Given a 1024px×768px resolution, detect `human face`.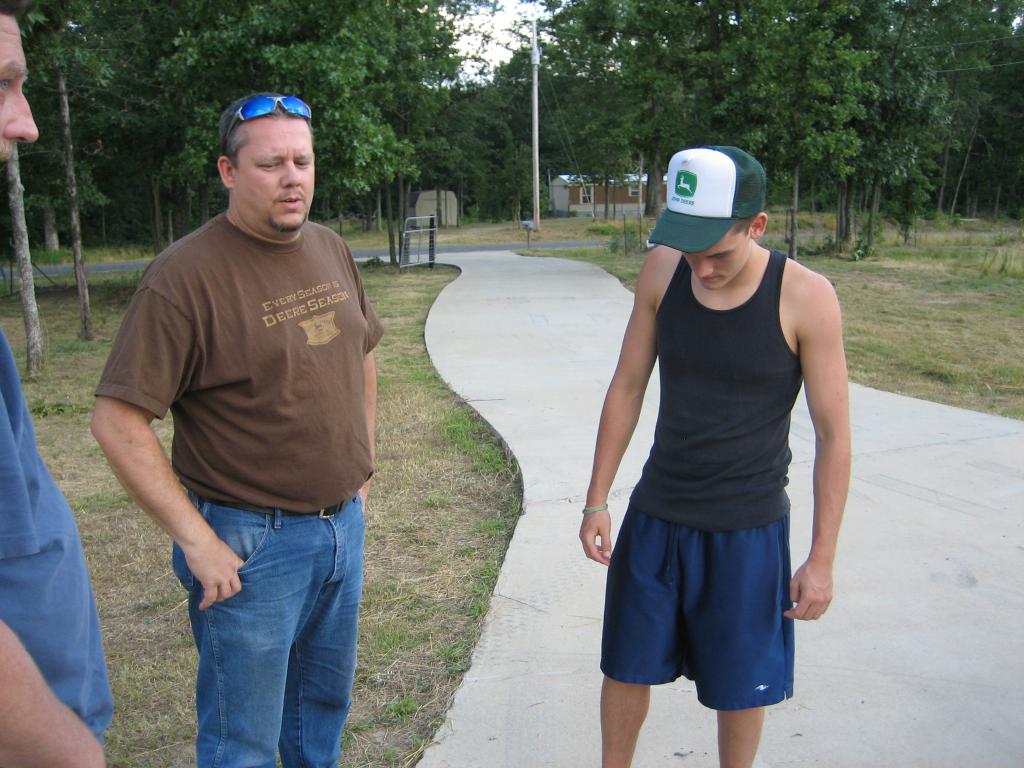
(689, 226, 753, 294).
